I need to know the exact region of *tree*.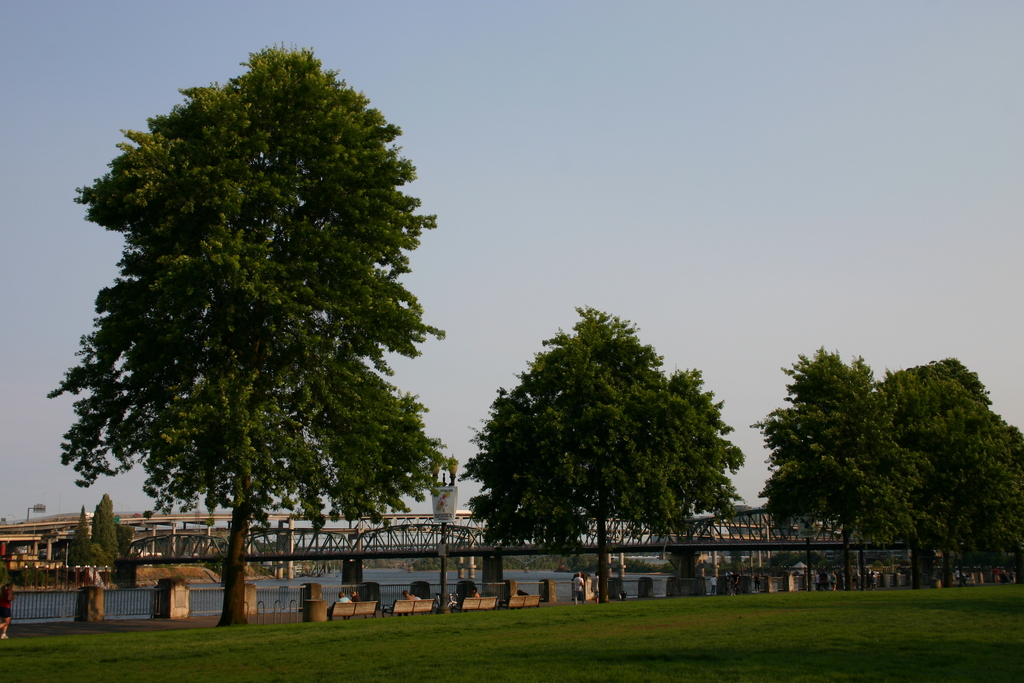
Region: [769,342,911,575].
